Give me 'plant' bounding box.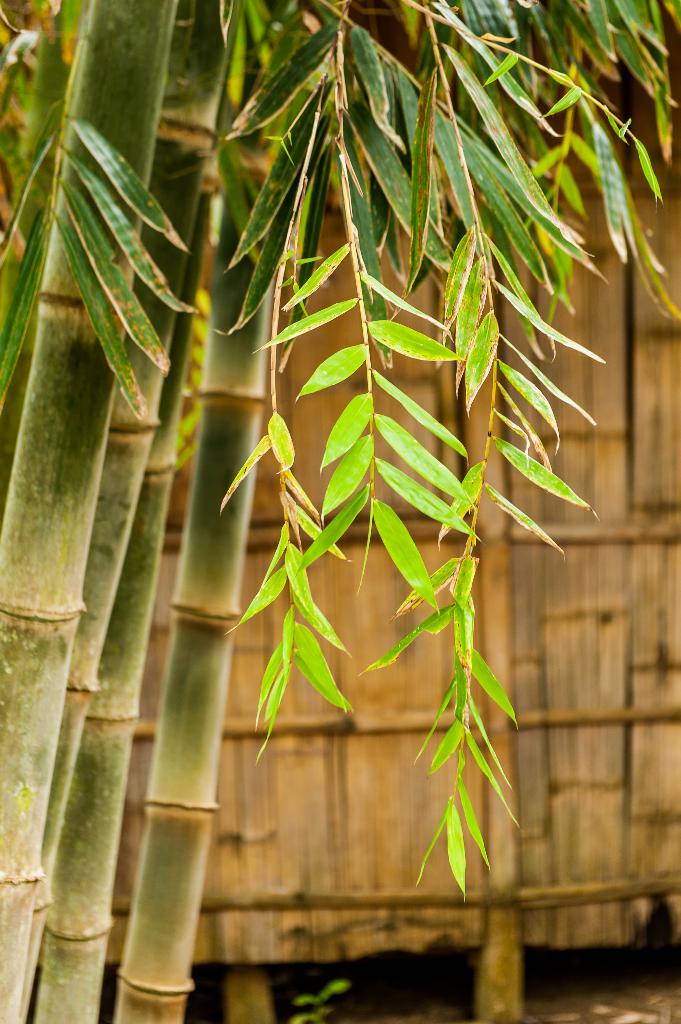
left=288, top=986, right=342, bottom=1023.
